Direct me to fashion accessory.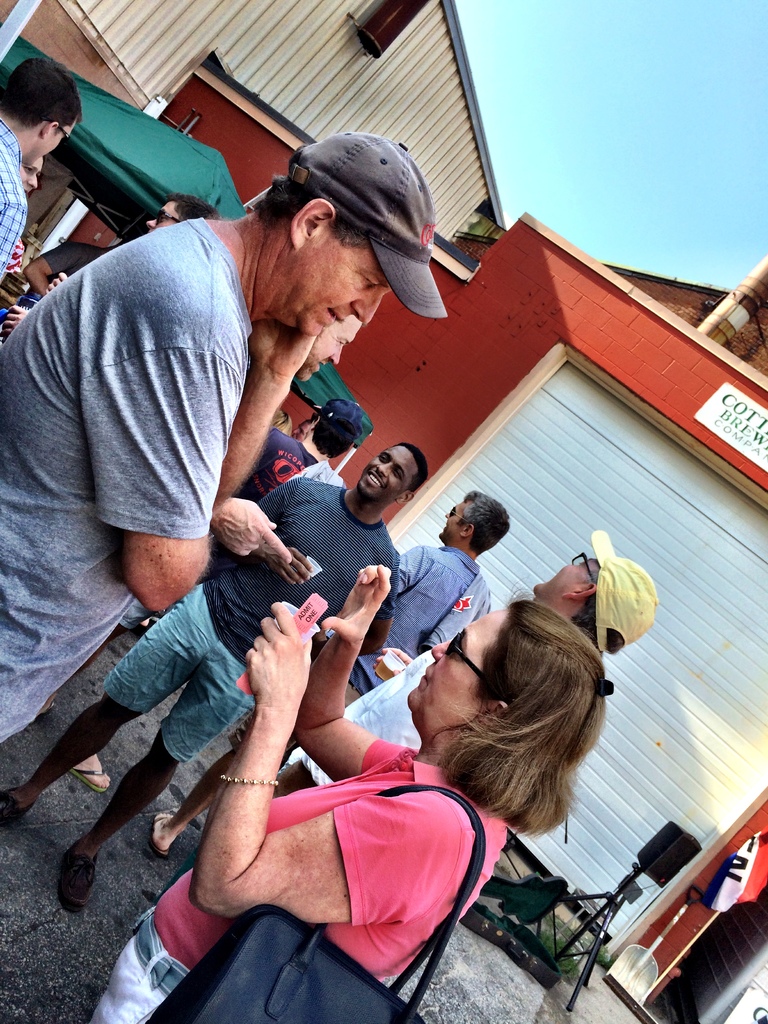
Direction: <bbox>593, 528, 659, 652</bbox>.
